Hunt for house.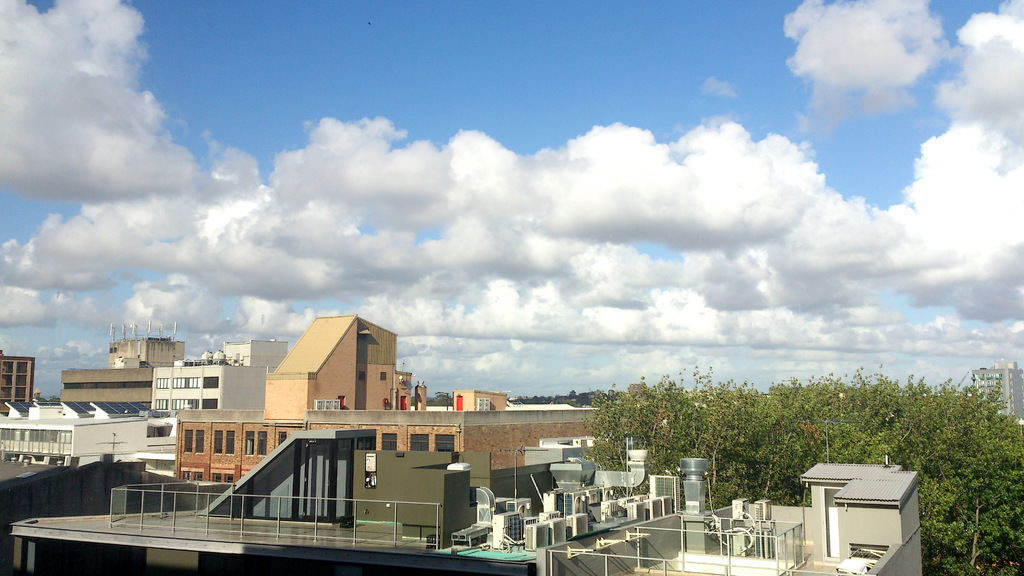
Hunted down at left=0, top=398, right=174, bottom=469.
